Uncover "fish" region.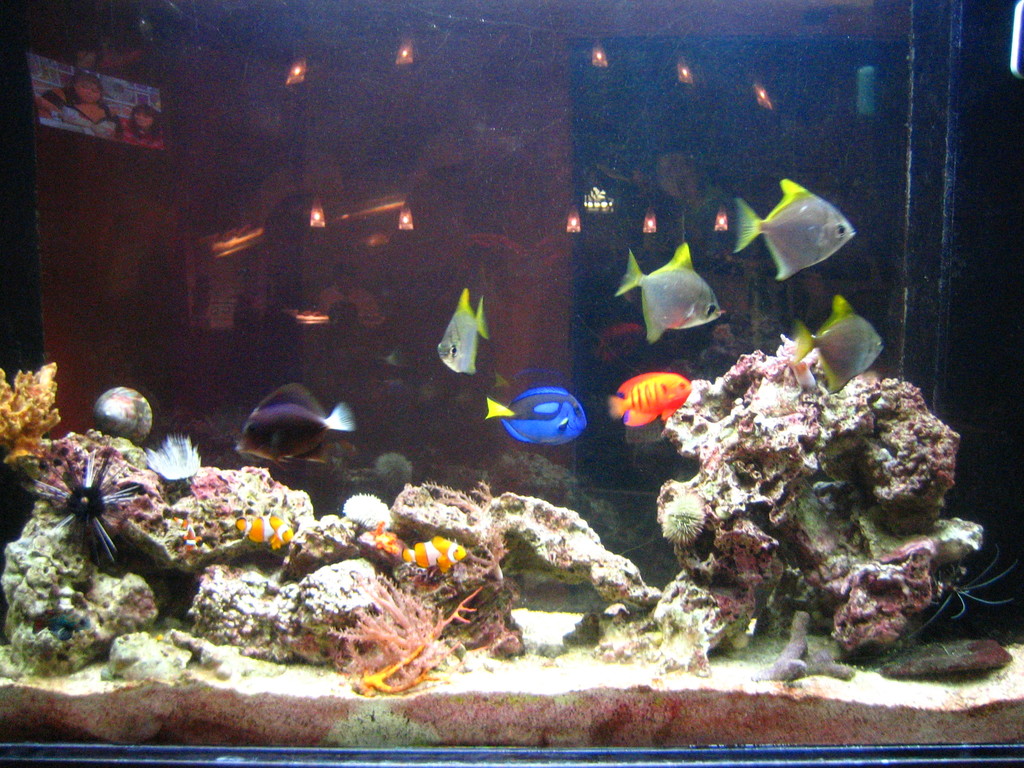
Uncovered: 483,381,595,448.
